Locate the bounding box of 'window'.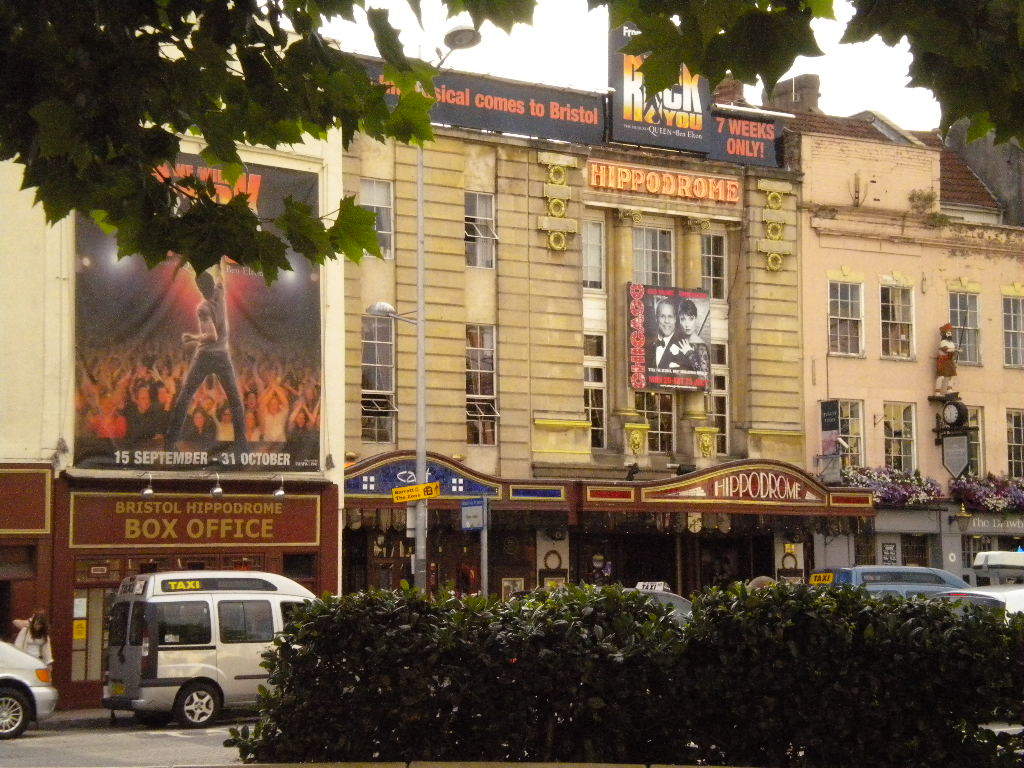
Bounding box: locate(1003, 299, 1023, 367).
